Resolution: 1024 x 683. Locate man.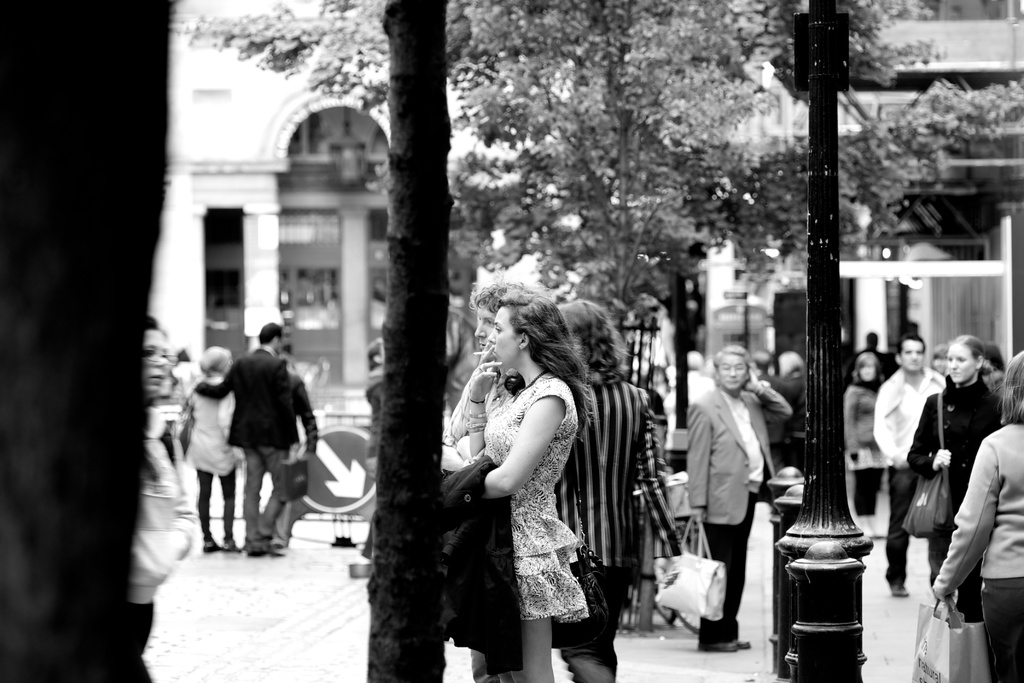
crop(685, 347, 794, 650).
